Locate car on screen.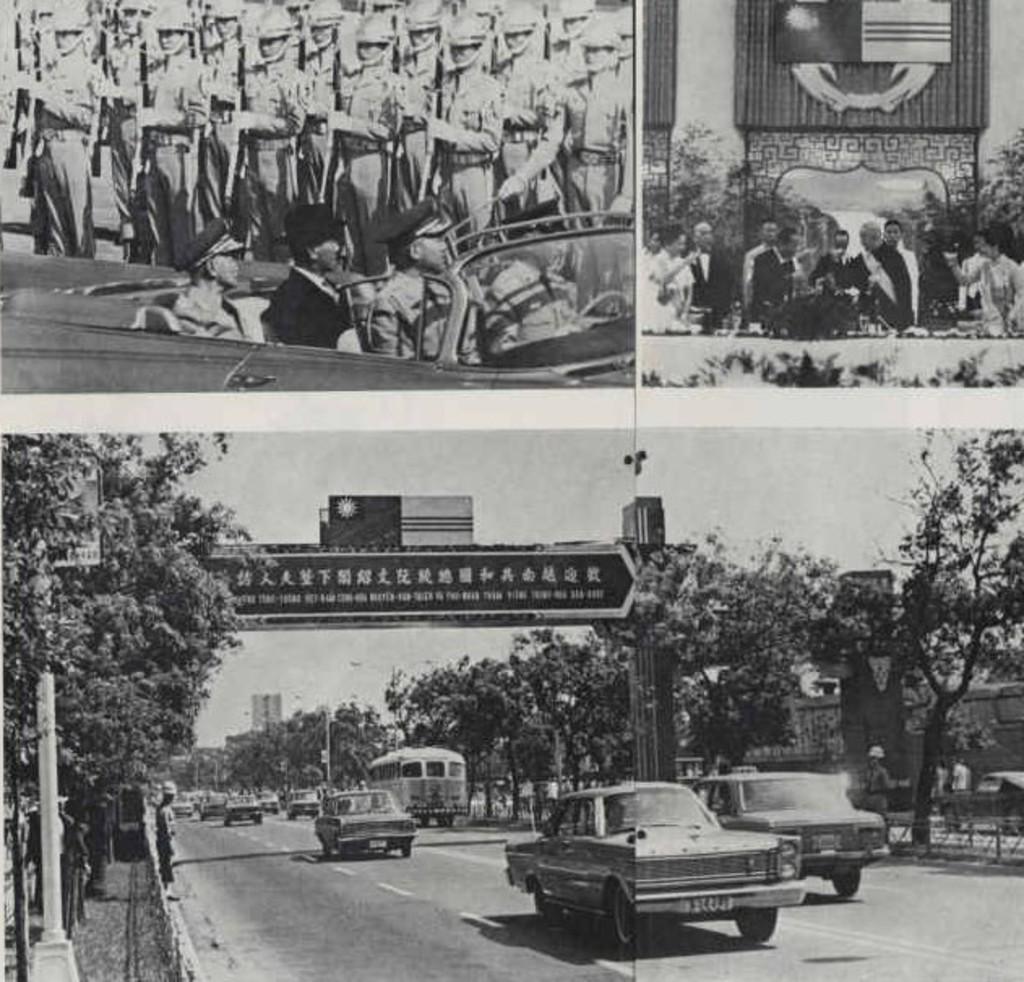
On screen at rect(506, 782, 811, 943).
